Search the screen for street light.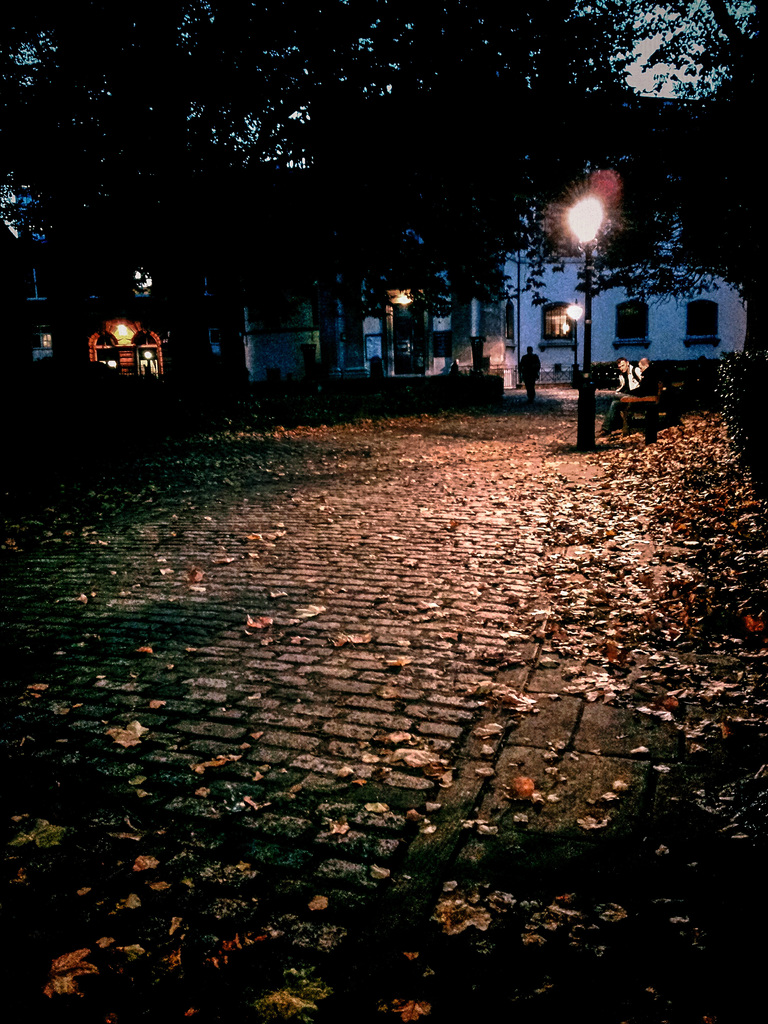
Found at <bbox>549, 184, 611, 462</bbox>.
